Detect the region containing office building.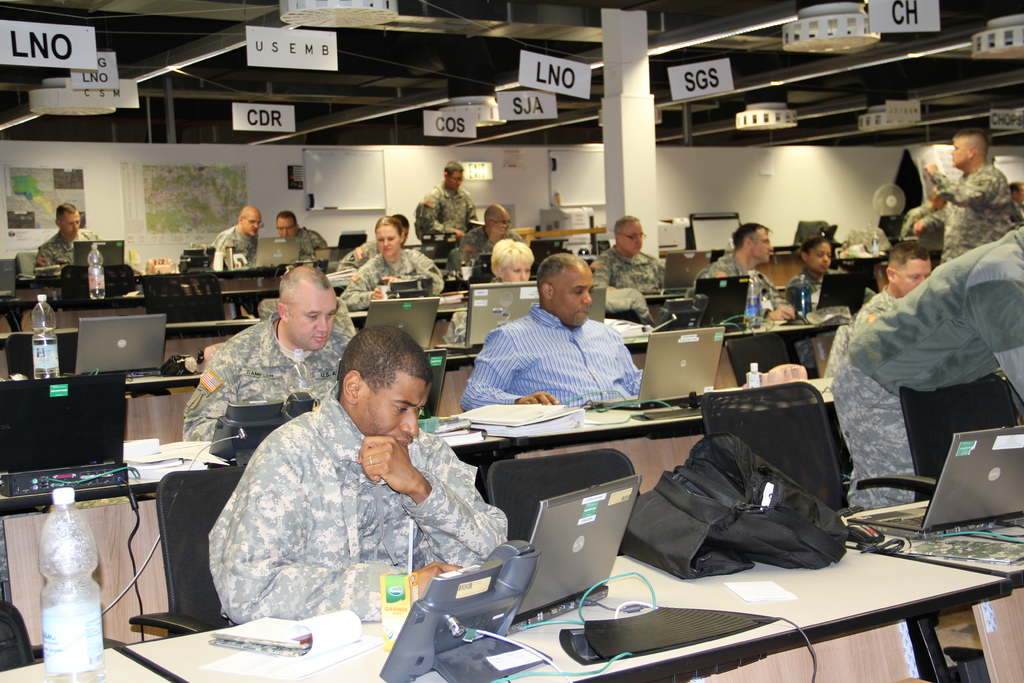
(x1=32, y1=38, x2=962, y2=682).
